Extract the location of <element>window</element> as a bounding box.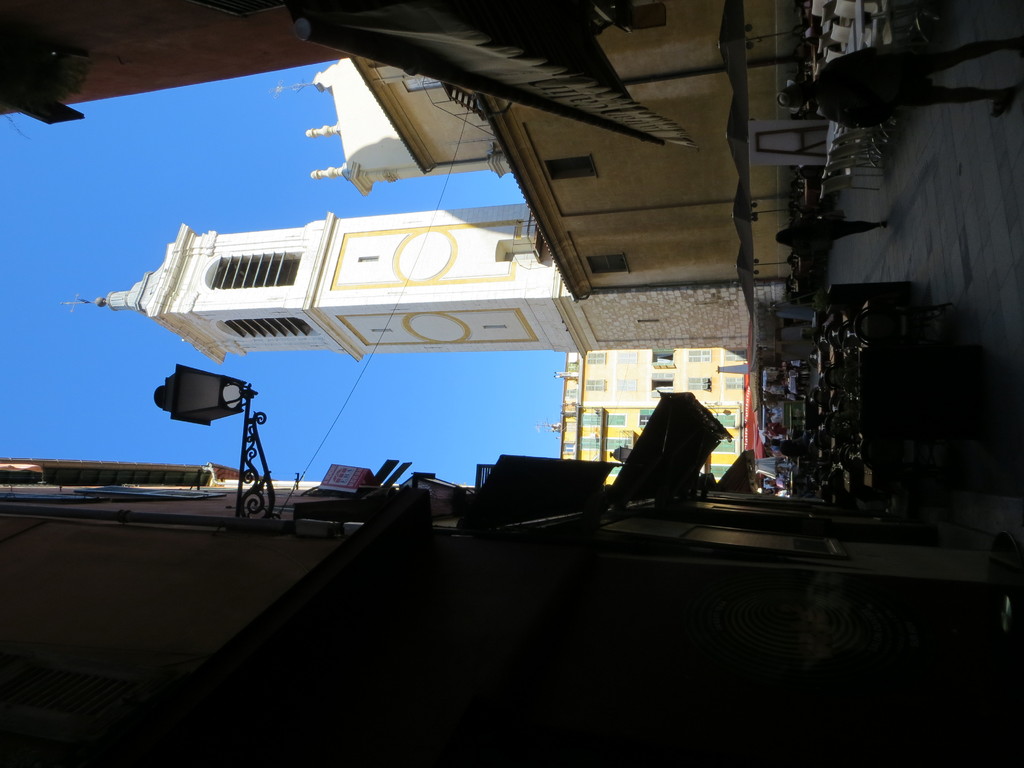
<region>542, 150, 596, 179</region>.
